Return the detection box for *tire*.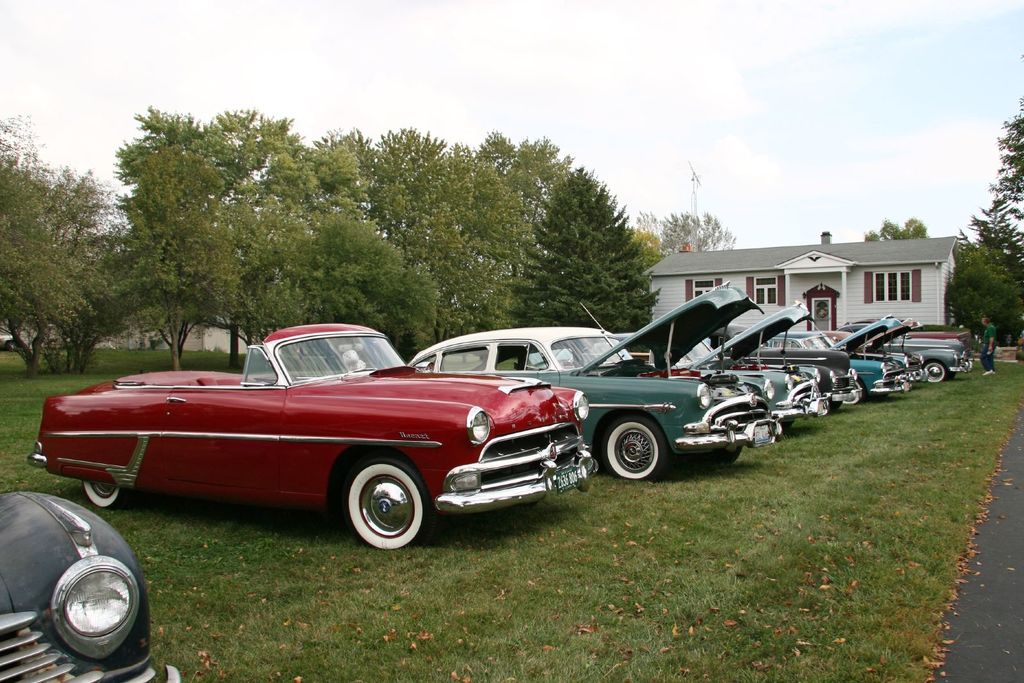
<bbox>344, 453, 429, 552</bbox>.
